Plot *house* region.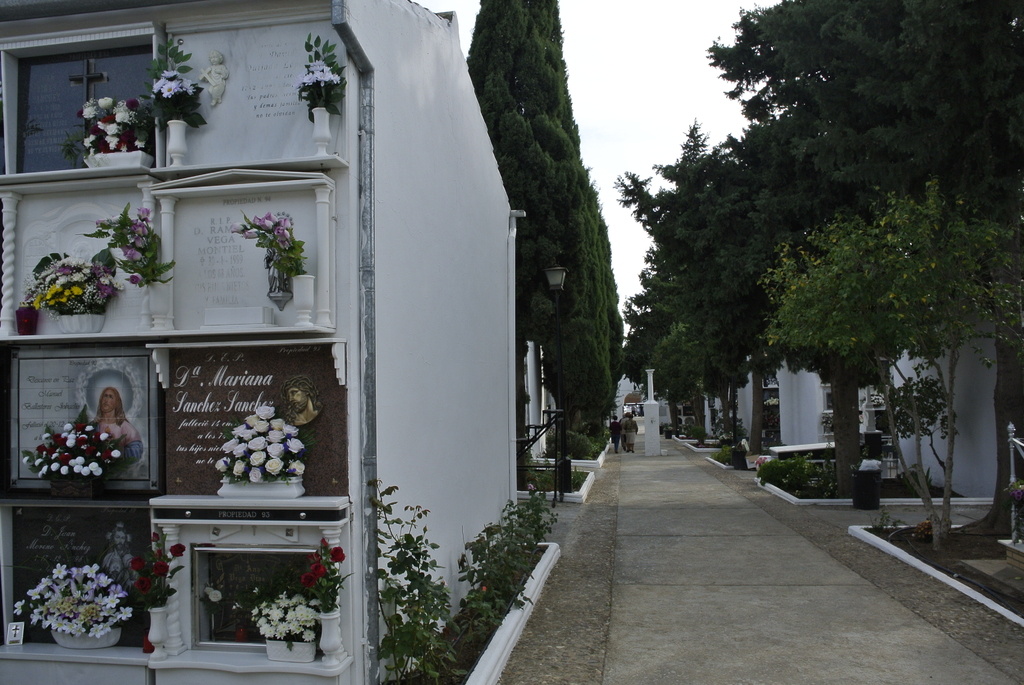
Plotted at pyautogui.locateOnScreen(708, 370, 749, 441).
